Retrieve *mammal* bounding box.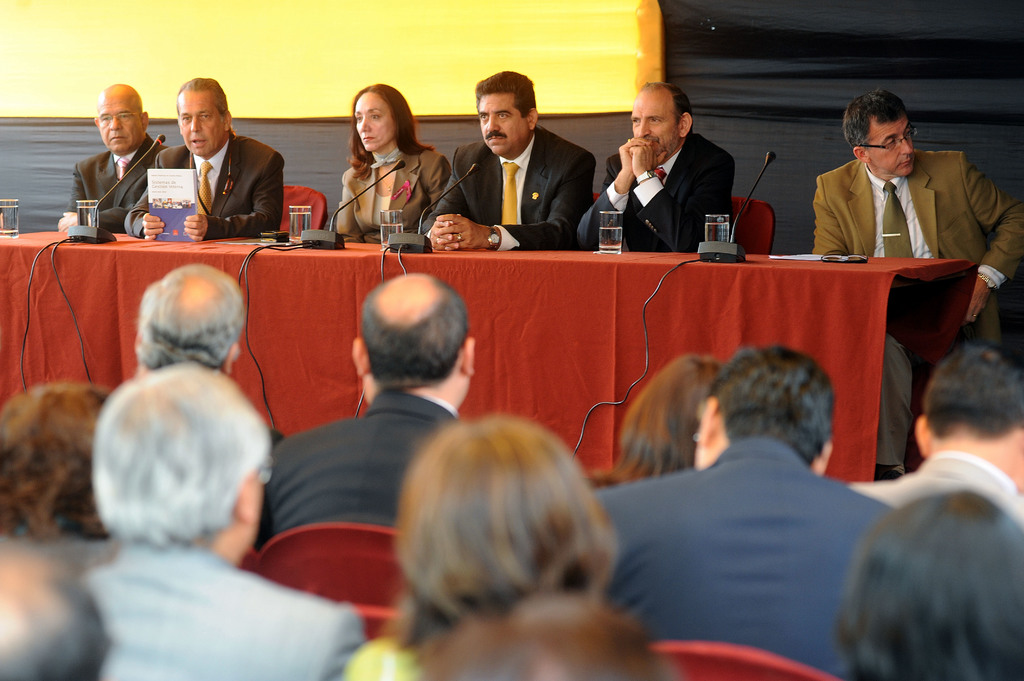
Bounding box: 843, 343, 1023, 523.
